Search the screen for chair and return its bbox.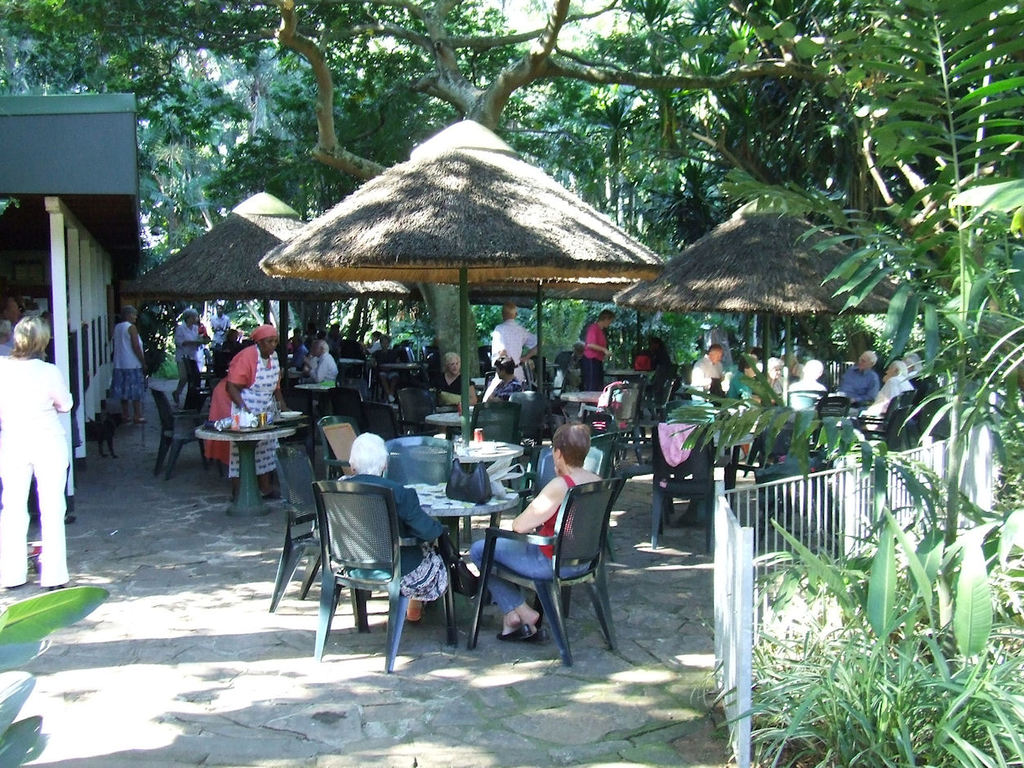
Found: [648, 422, 728, 548].
